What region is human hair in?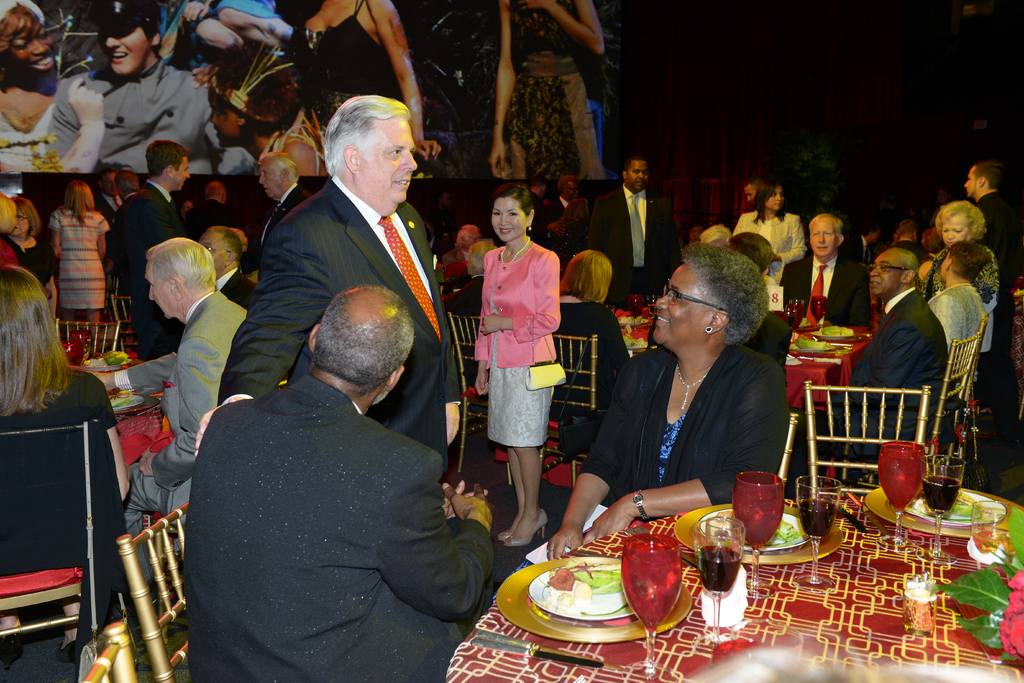
973:160:999:189.
